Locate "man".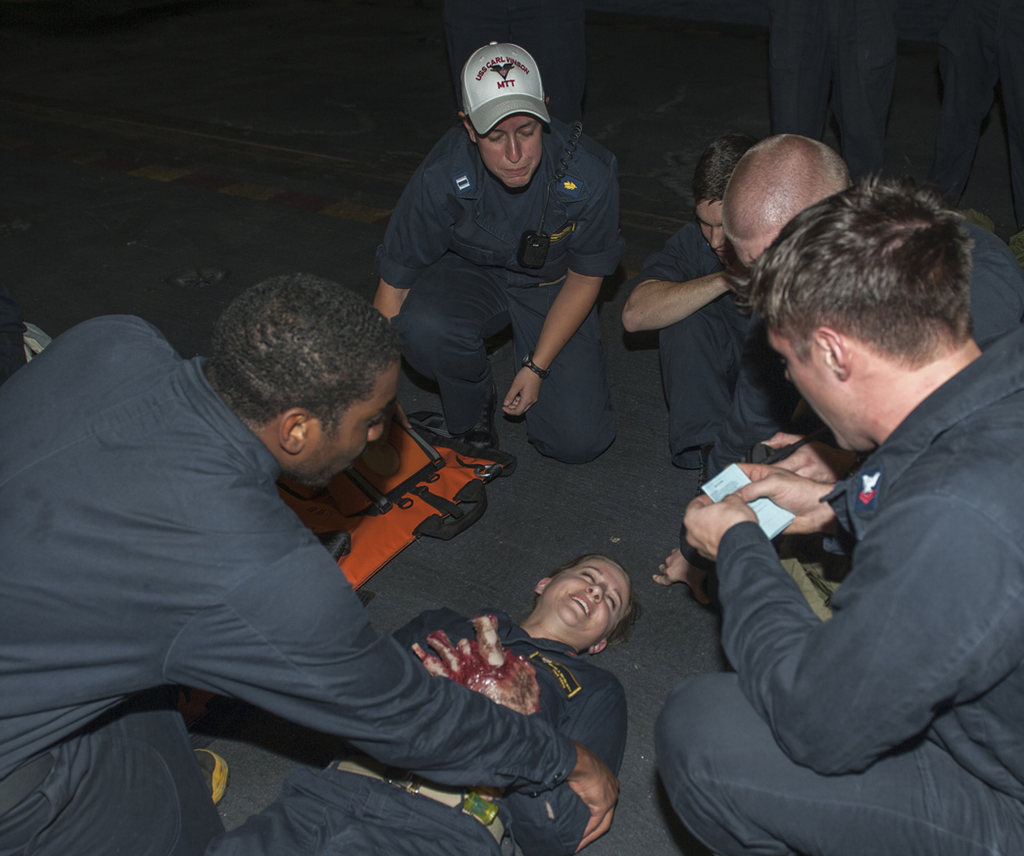
Bounding box: box=[377, 39, 630, 466].
